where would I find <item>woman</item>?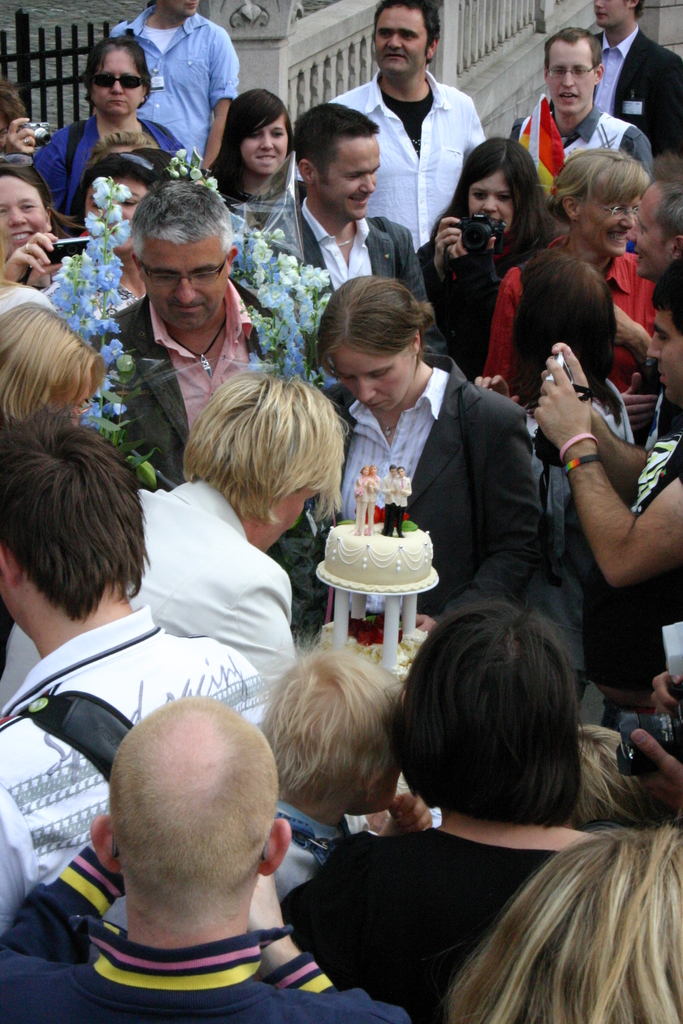
At 28, 45, 213, 239.
